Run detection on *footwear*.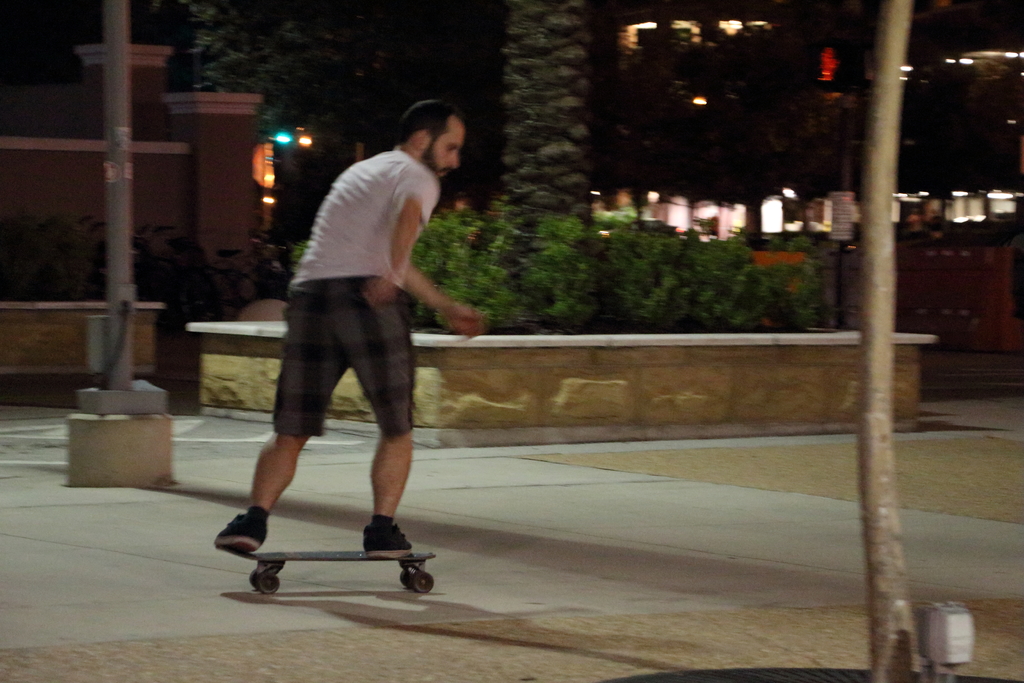
Result: detection(208, 516, 274, 554).
